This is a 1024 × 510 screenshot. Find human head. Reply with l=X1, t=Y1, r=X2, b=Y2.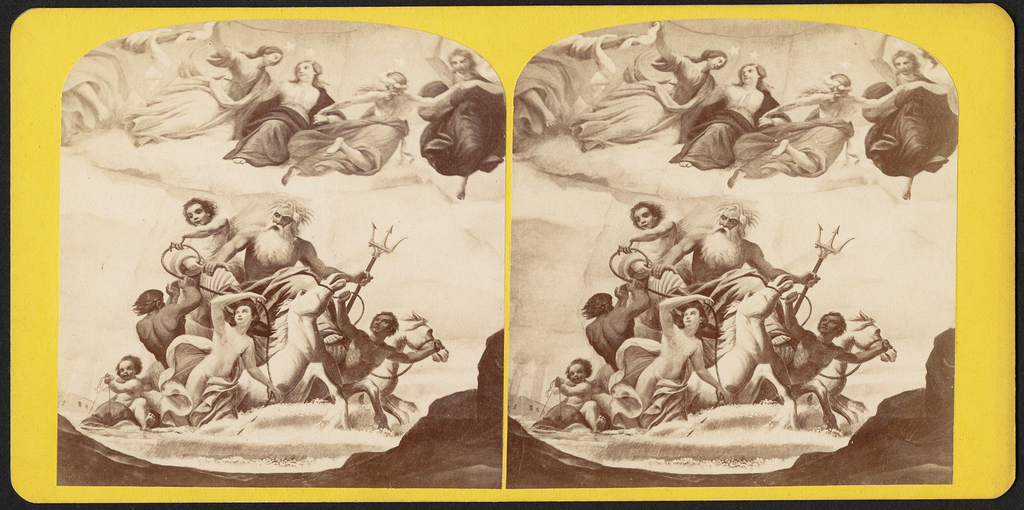
l=138, t=286, r=164, b=311.
